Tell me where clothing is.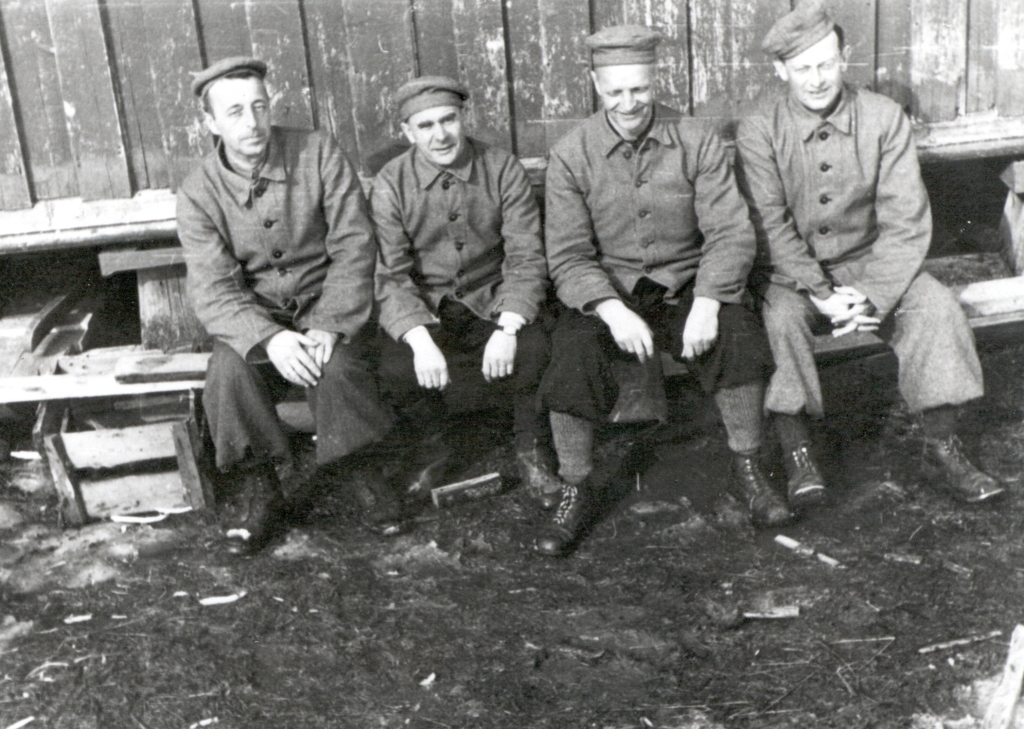
clothing is at crop(363, 134, 554, 438).
